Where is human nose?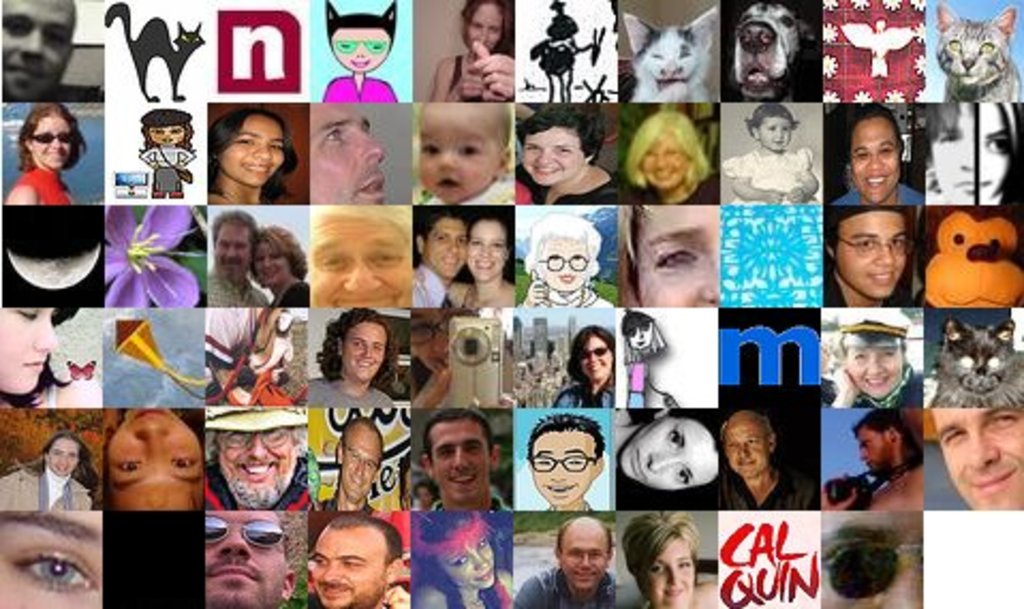
{"left": 864, "top": 353, "right": 883, "bottom": 376}.
